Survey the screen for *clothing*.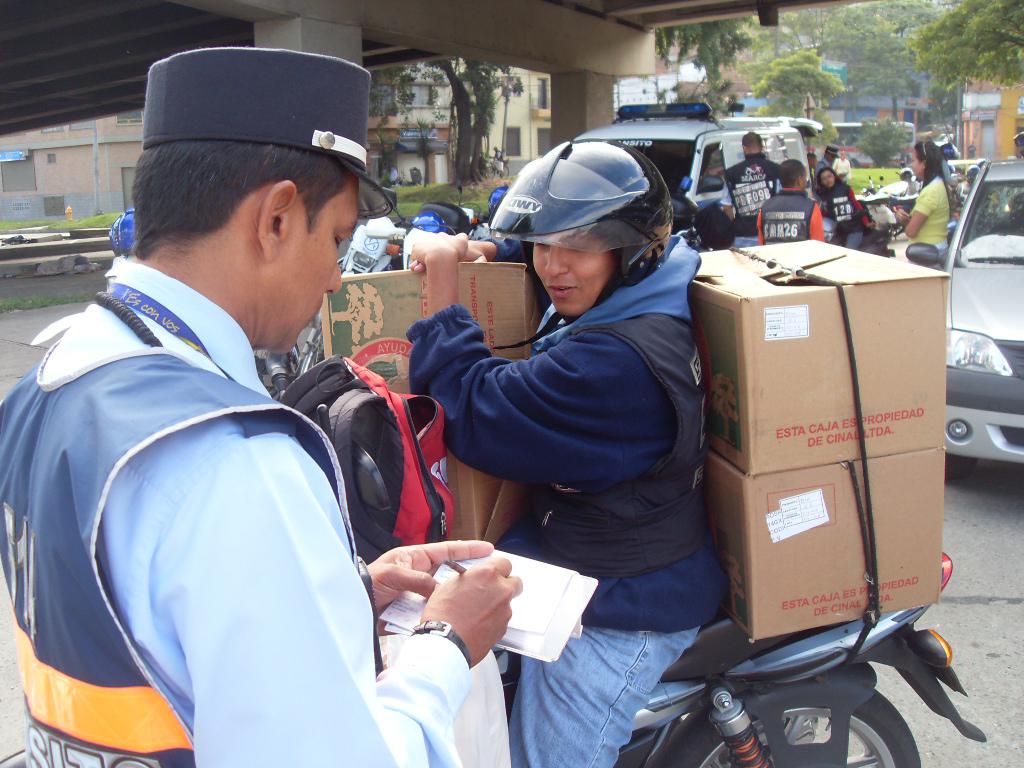
Survey found: locate(12, 223, 391, 767).
